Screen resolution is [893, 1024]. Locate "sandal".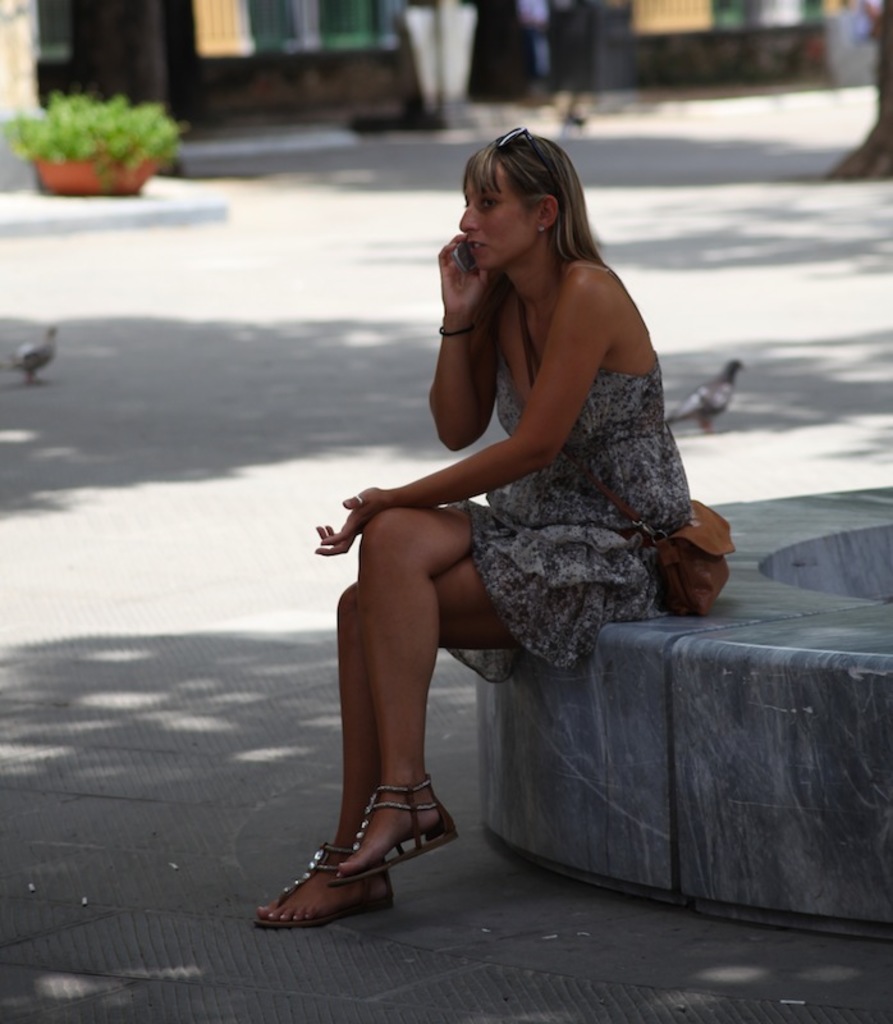
select_region(257, 844, 395, 928).
